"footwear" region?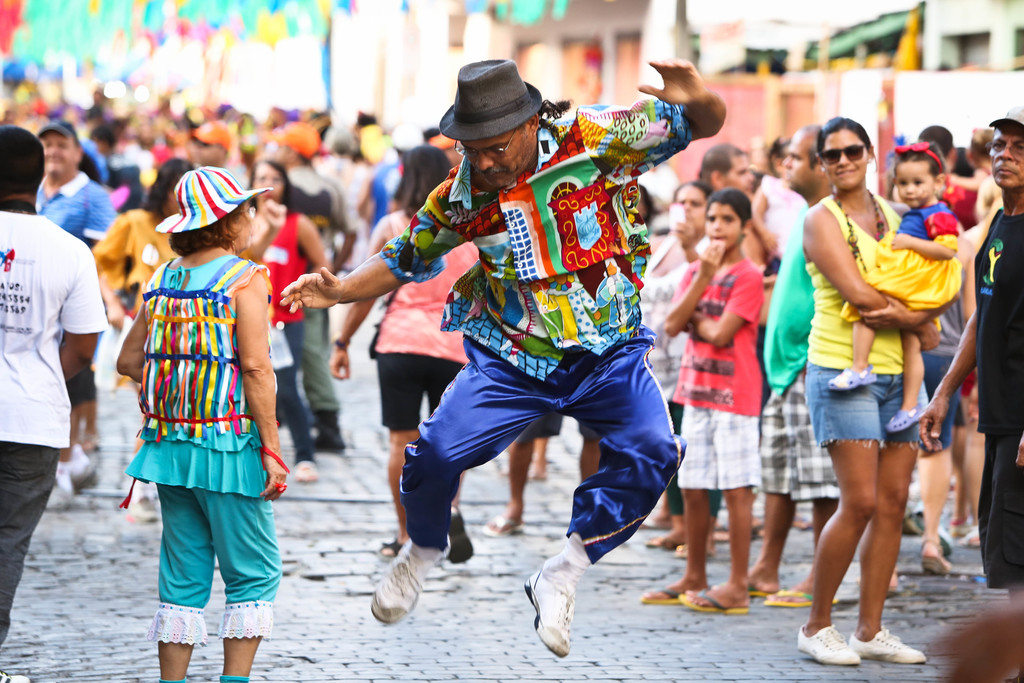
x1=749, y1=520, x2=767, y2=543
